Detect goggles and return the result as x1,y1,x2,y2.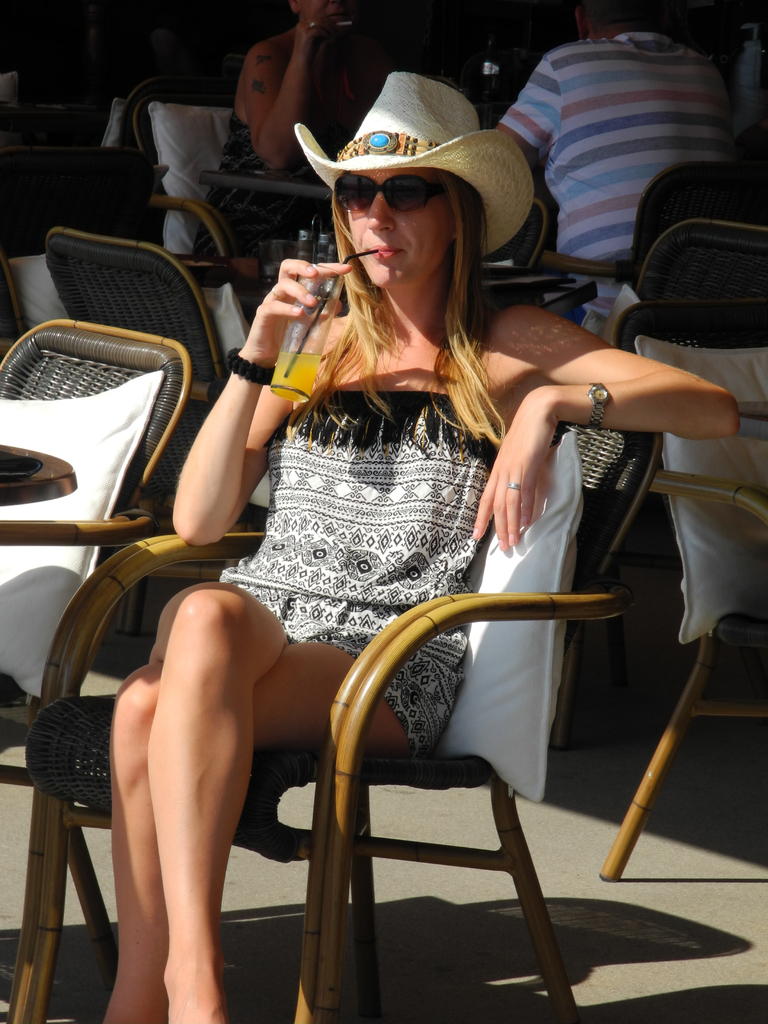
328,177,451,220.
